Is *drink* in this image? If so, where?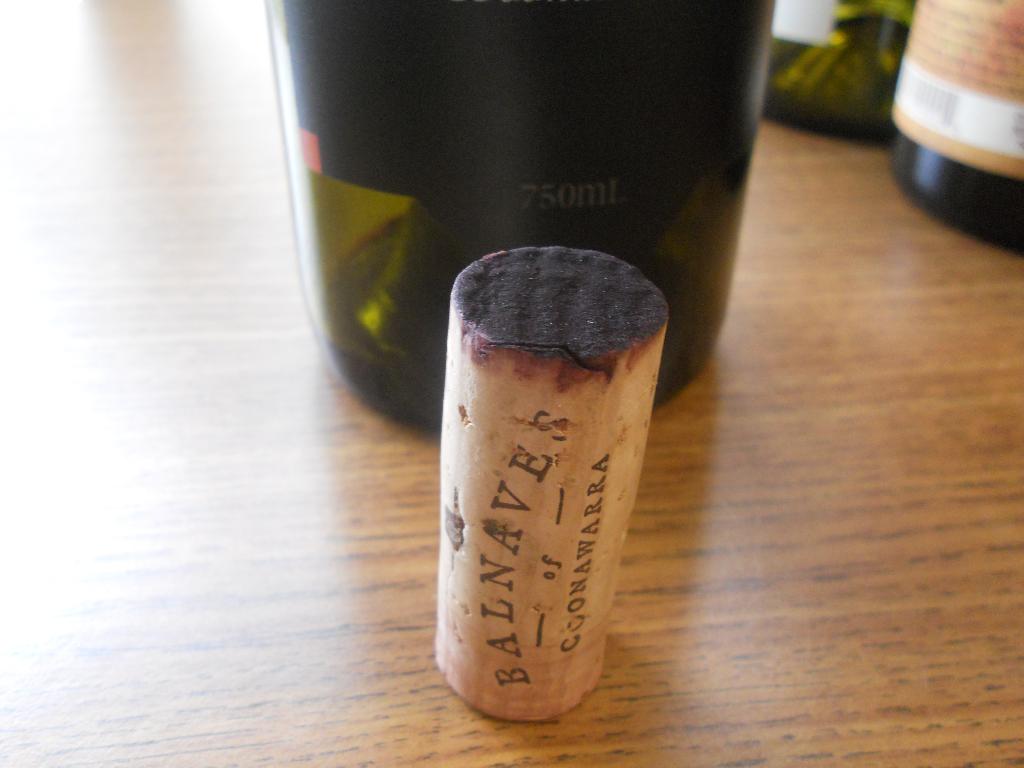
Yes, at bbox(269, 0, 774, 436).
